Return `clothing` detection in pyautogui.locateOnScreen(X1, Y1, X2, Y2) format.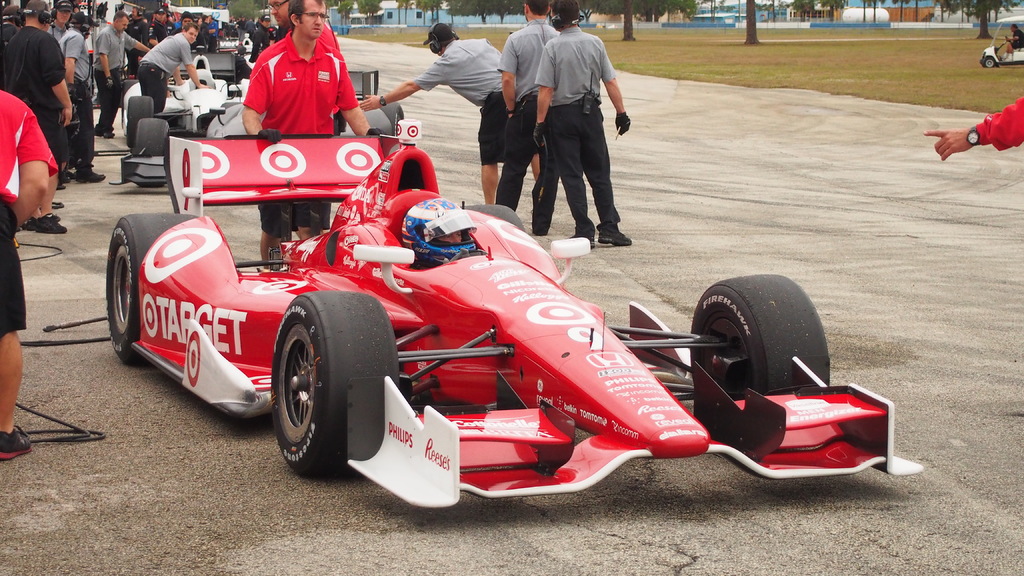
pyautogui.locateOnScreen(127, 23, 212, 86).
